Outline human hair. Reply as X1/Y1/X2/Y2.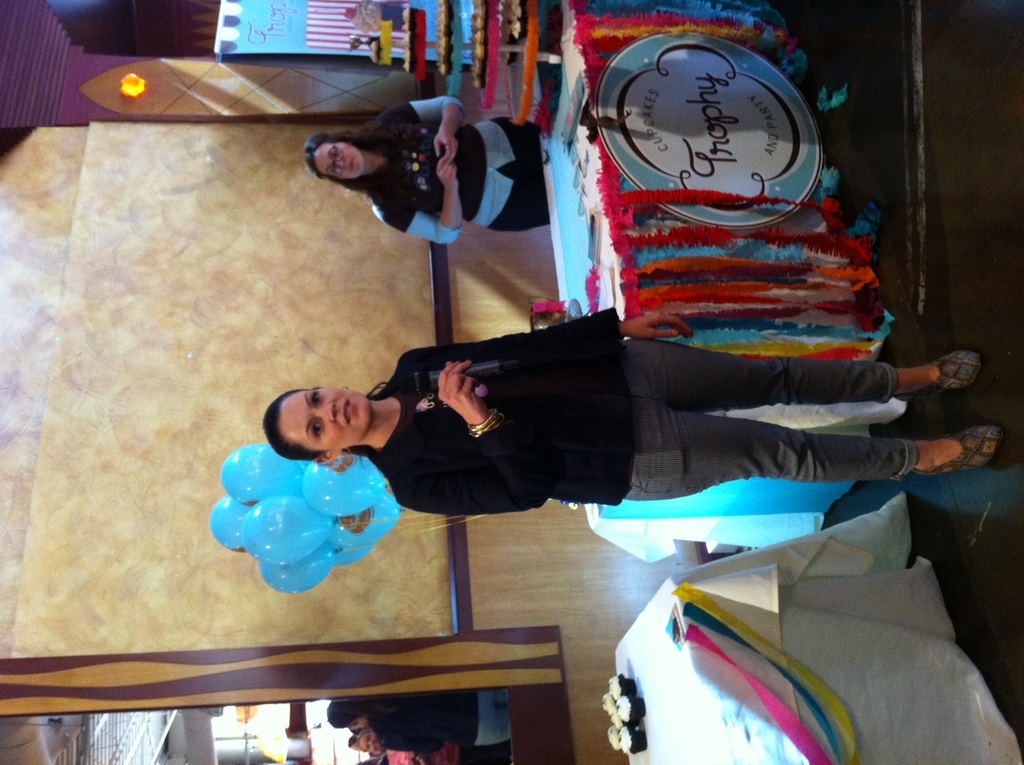
265/383/386/458.
